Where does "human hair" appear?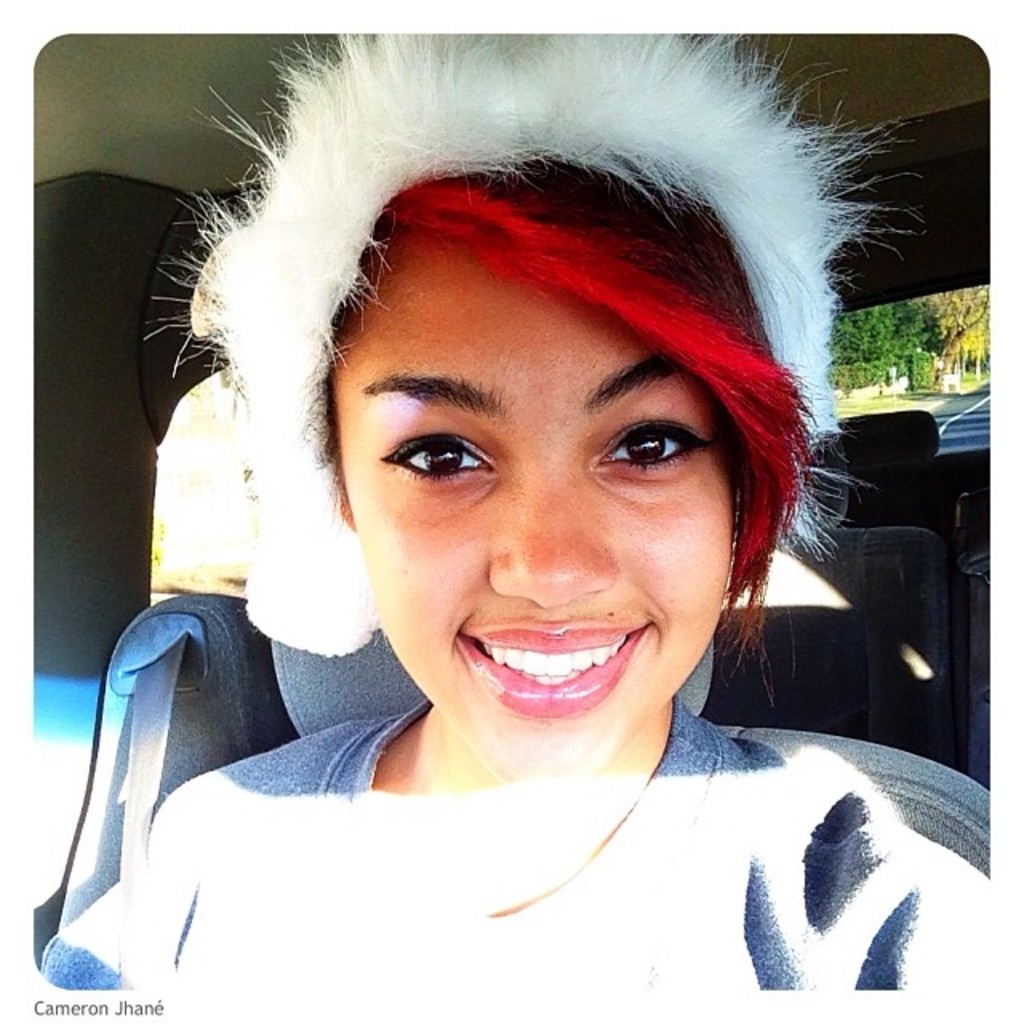
Appears at l=186, t=13, r=856, b=730.
